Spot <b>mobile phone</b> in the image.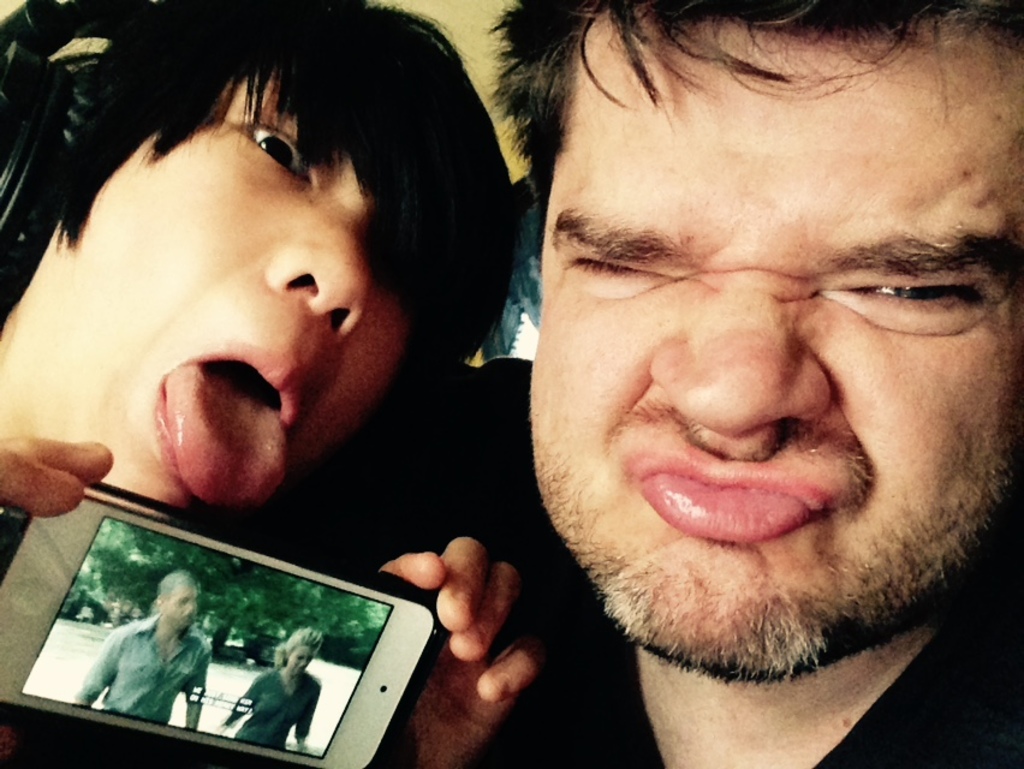
<b>mobile phone</b> found at <bbox>10, 511, 433, 767</bbox>.
